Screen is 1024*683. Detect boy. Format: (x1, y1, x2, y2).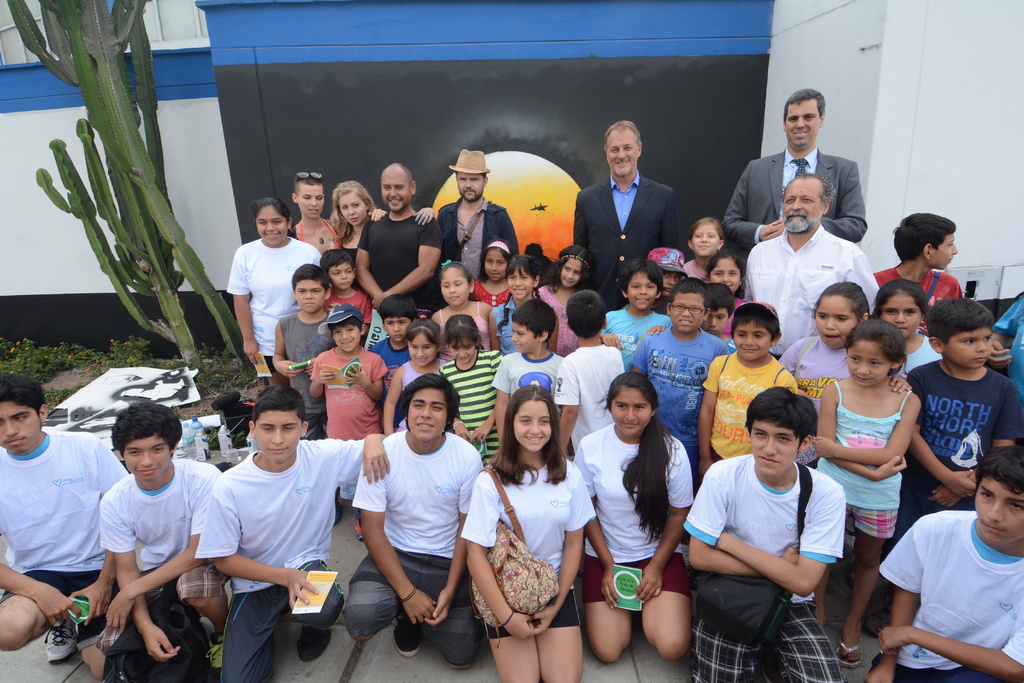
(368, 293, 423, 423).
